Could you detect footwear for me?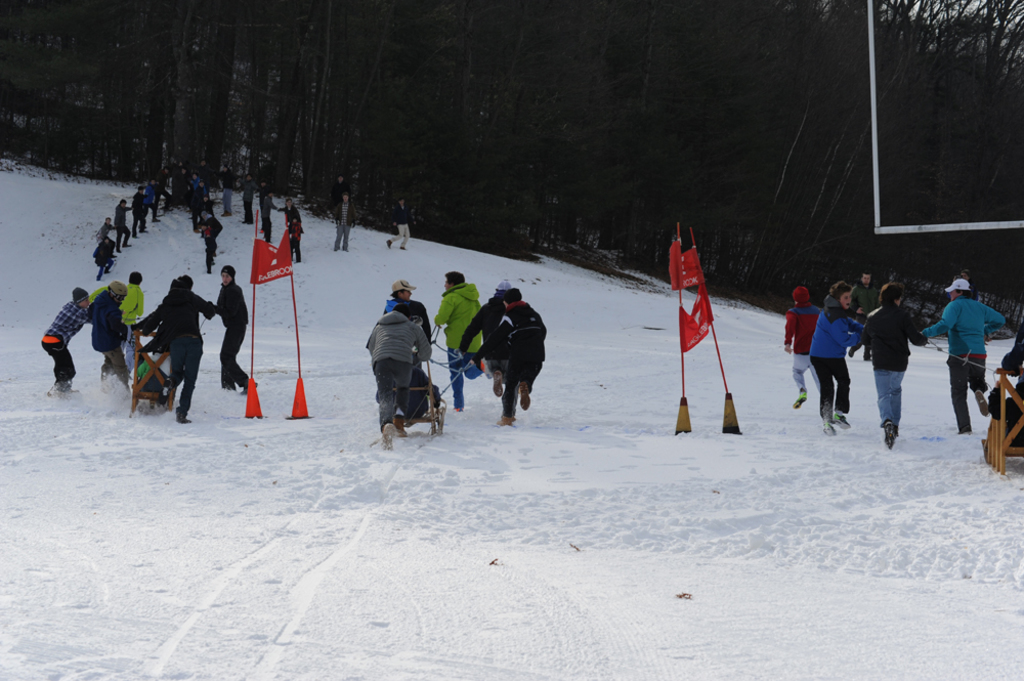
Detection result: box(375, 420, 394, 452).
